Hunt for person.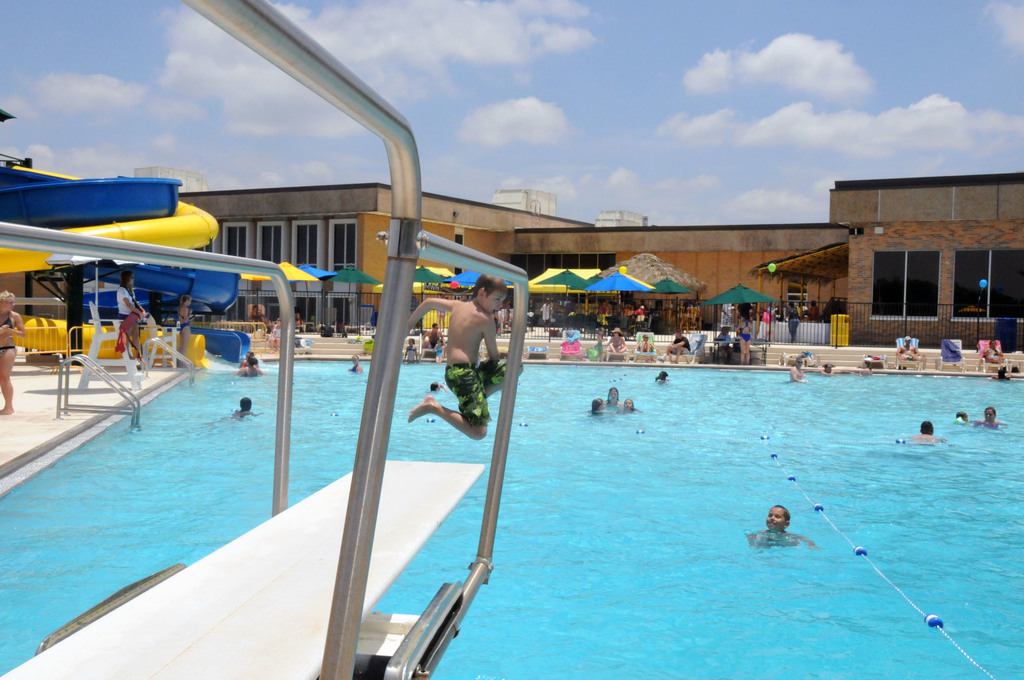
Hunted down at (left=588, top=389, right=609, bottom=421).
